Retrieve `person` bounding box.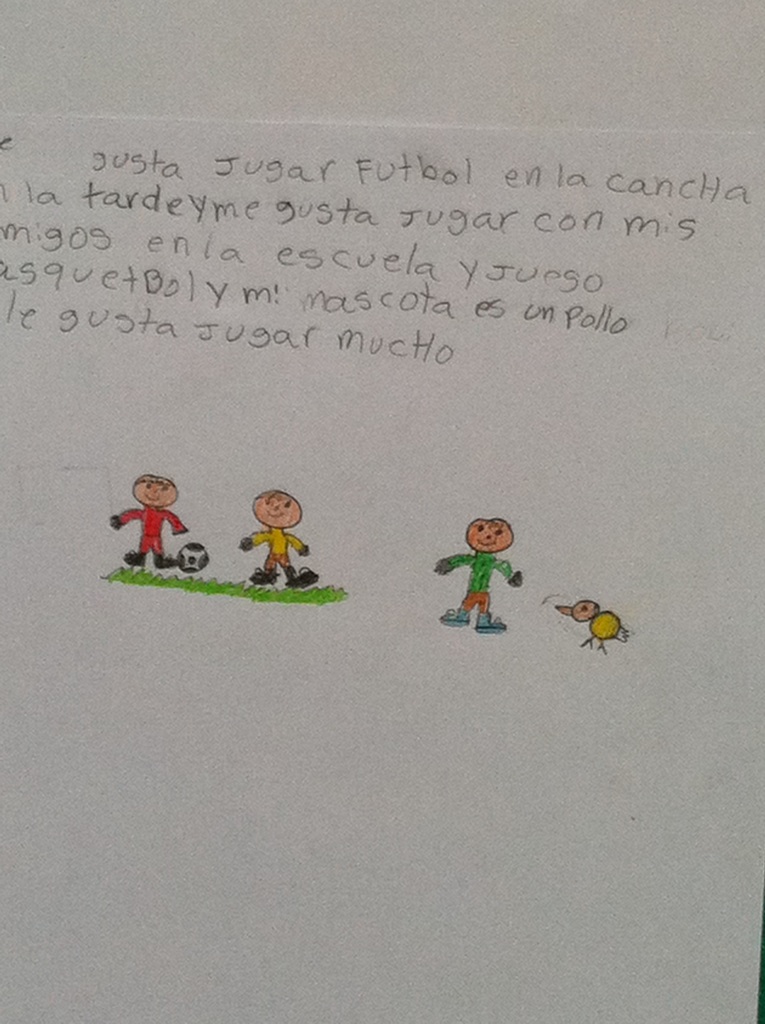
Bounding box: 107, 474, 188, 568.
